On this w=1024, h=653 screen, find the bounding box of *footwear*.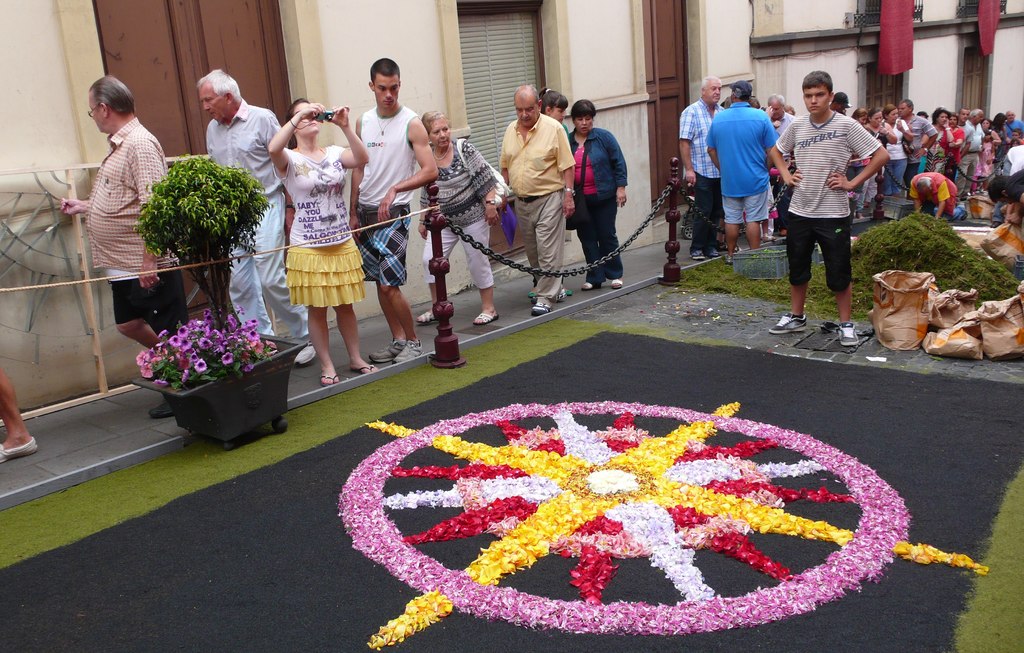
Bounding box: <region>834, 319, 860, 350</region>.
